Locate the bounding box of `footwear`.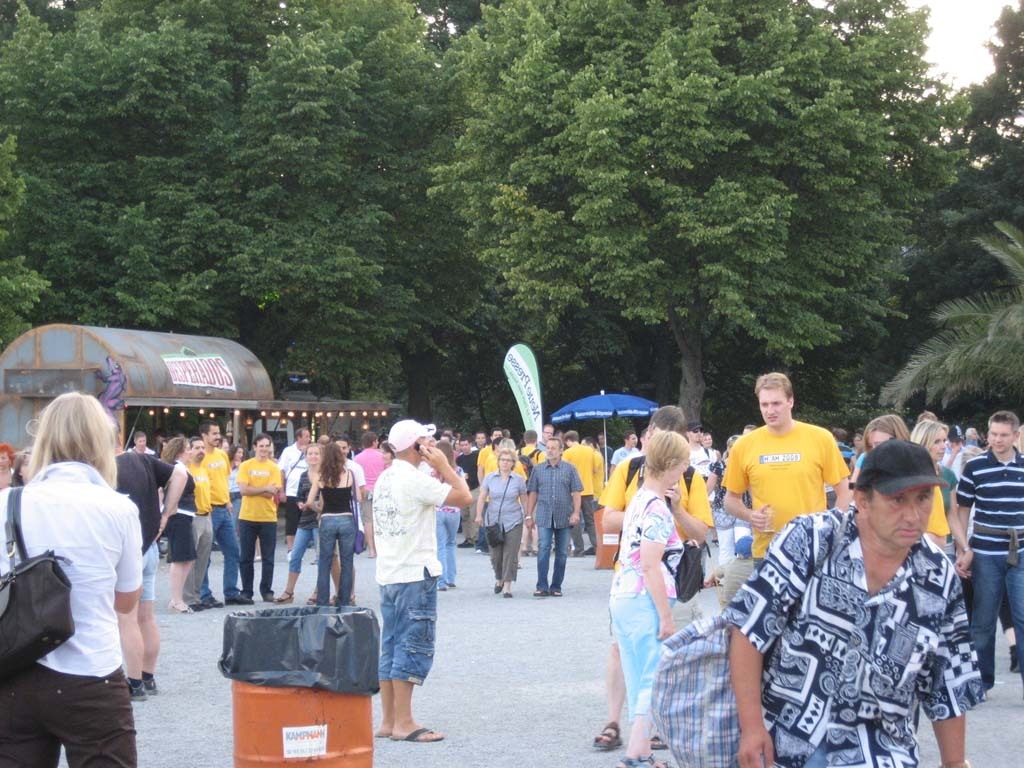
Bounding box: bbox(188, 599, 211, 616).
